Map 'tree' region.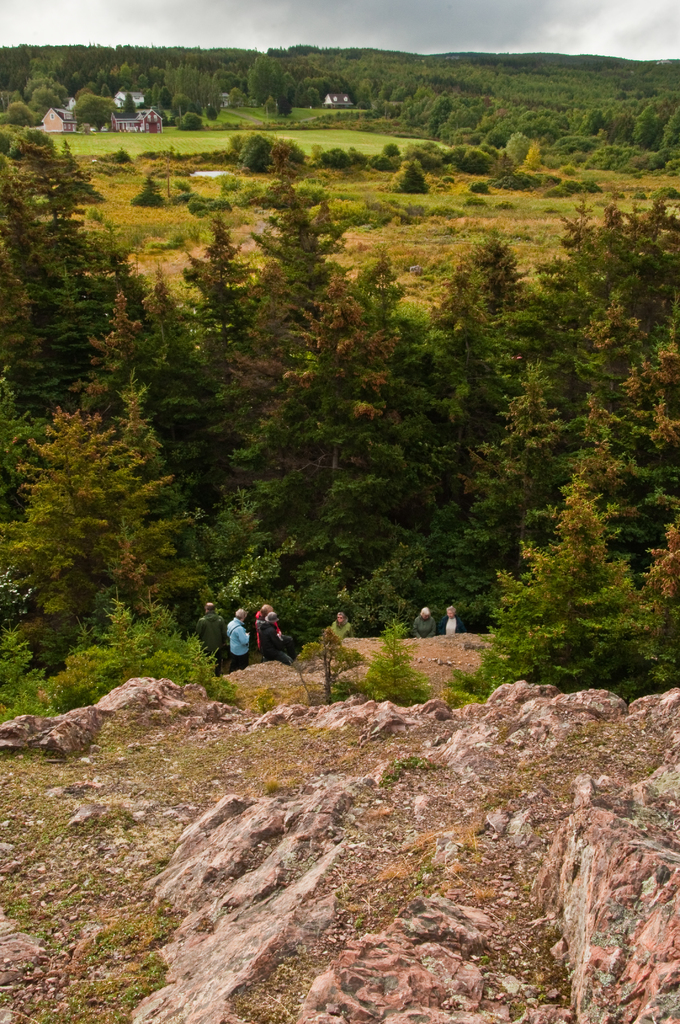
Mapped to (x1=0, y1=403, x2=171, y2=661).
